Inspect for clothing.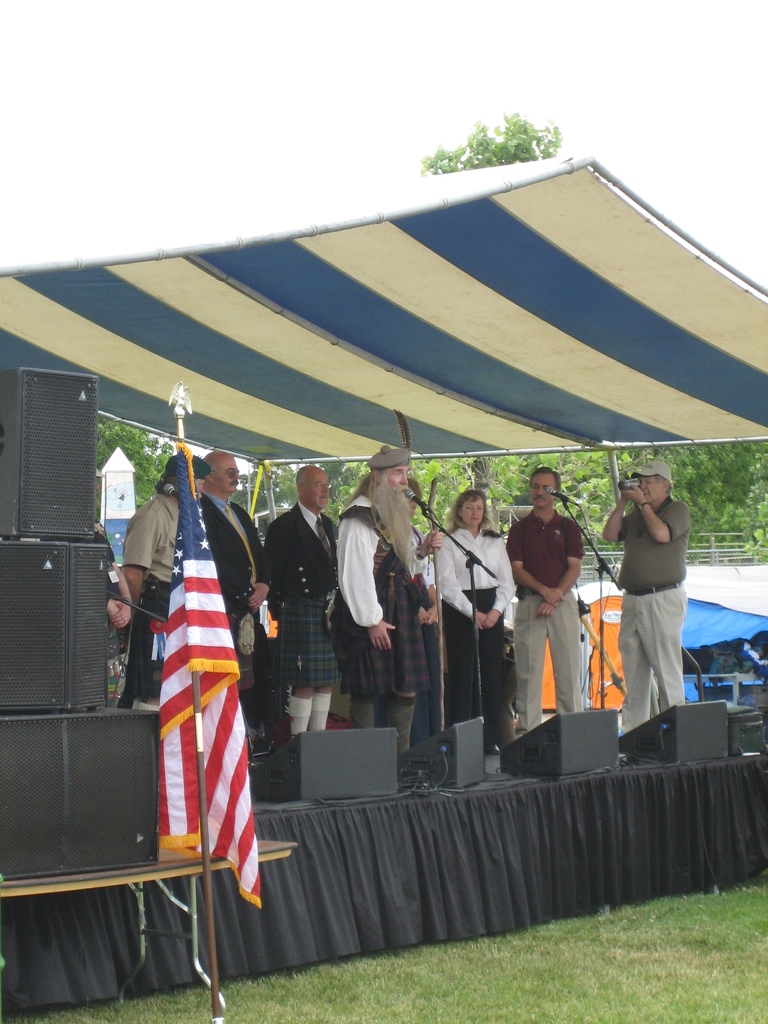
Inspection: {"x1": 506, "y1": 506, "x2": 586, "y2": 737}.
